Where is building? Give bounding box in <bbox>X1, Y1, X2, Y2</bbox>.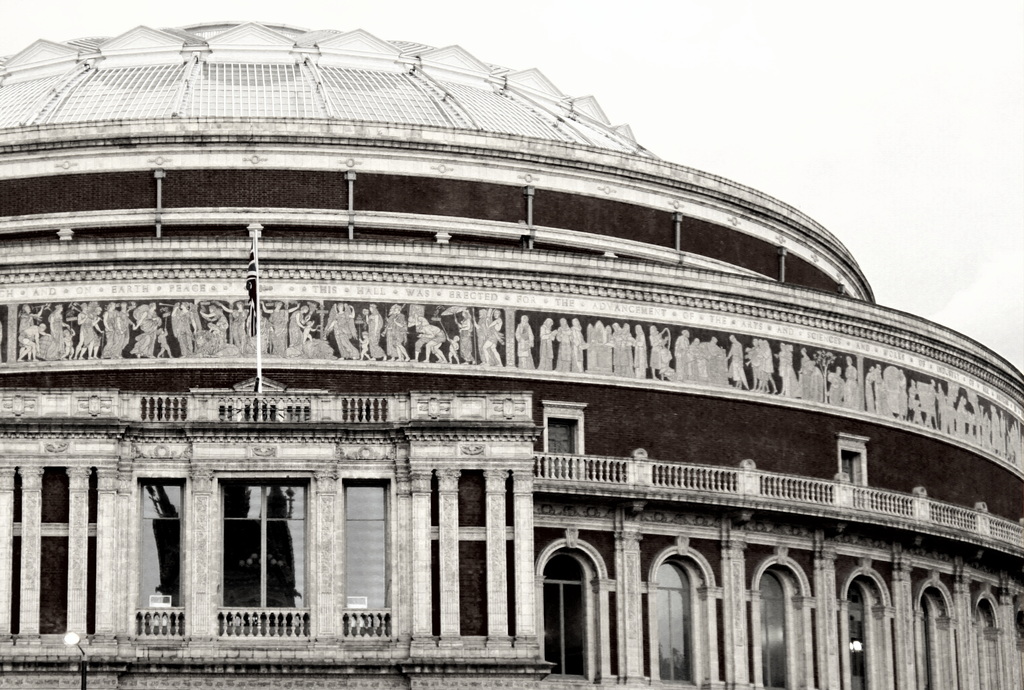
<bbox>0, 27, 1023, 689</bbox>.
